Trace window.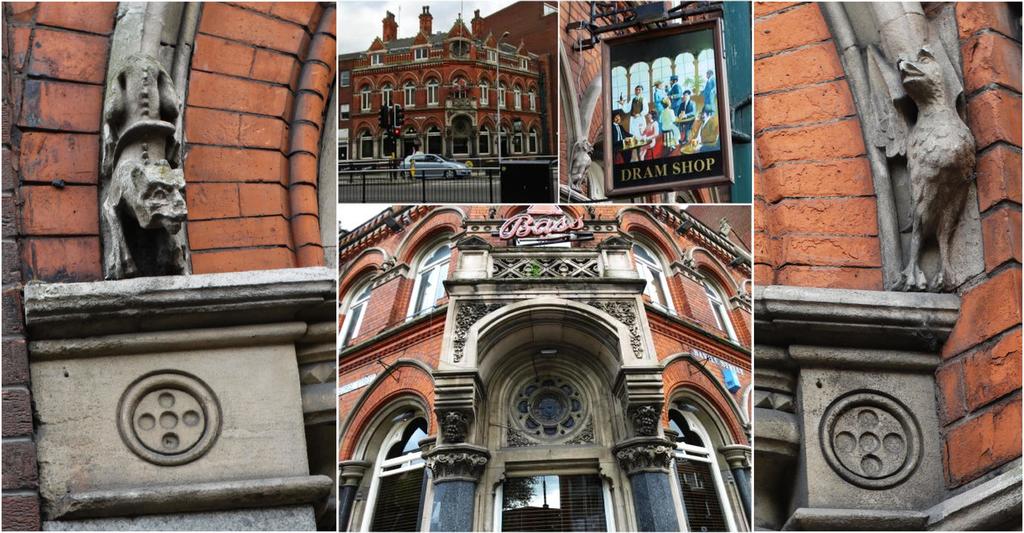
Traced to 450,81,470,106.
